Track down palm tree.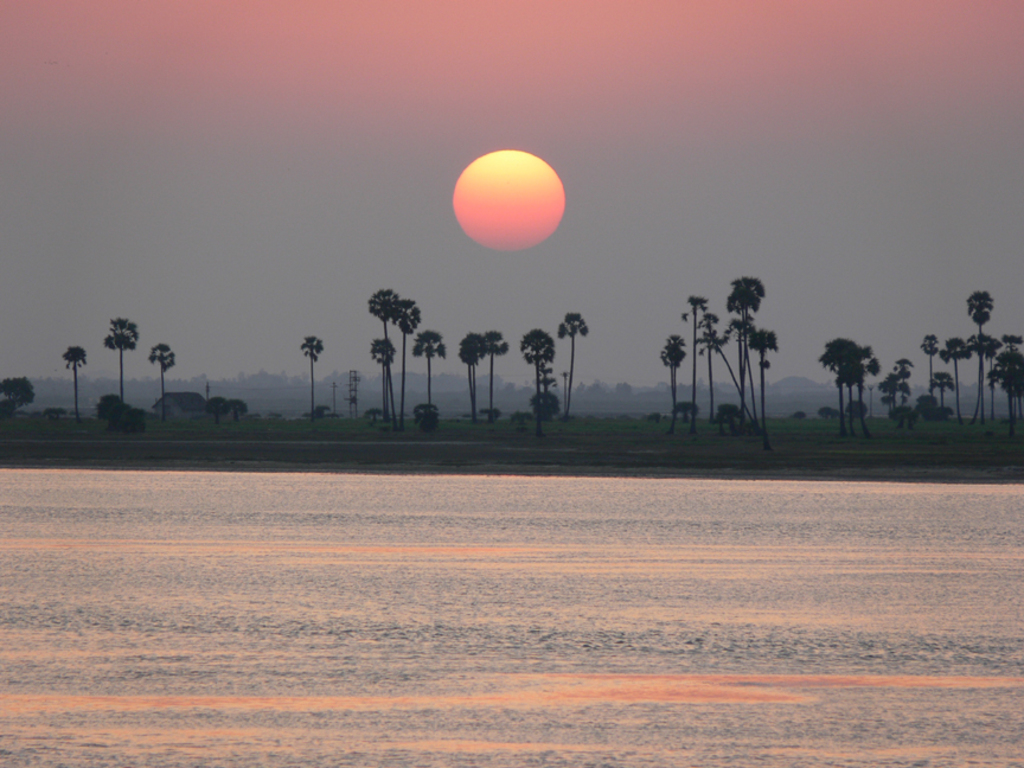
Tracked to 59, 341, 87, 420.
